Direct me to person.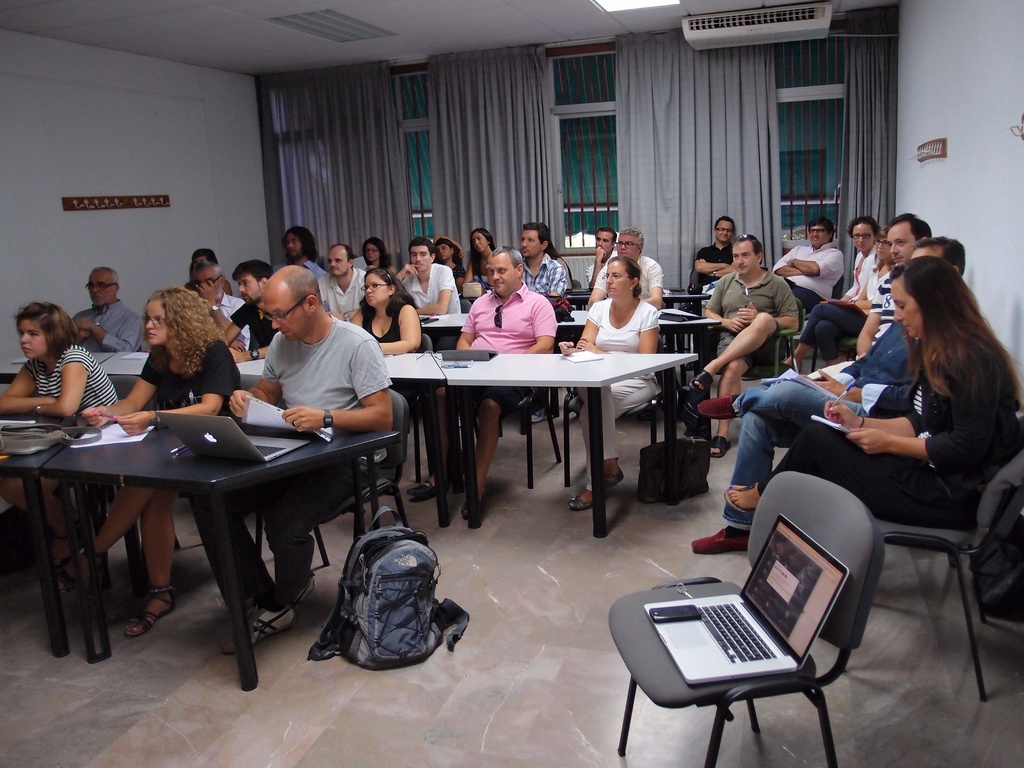
Direction: 809, 214, 932, 376.
